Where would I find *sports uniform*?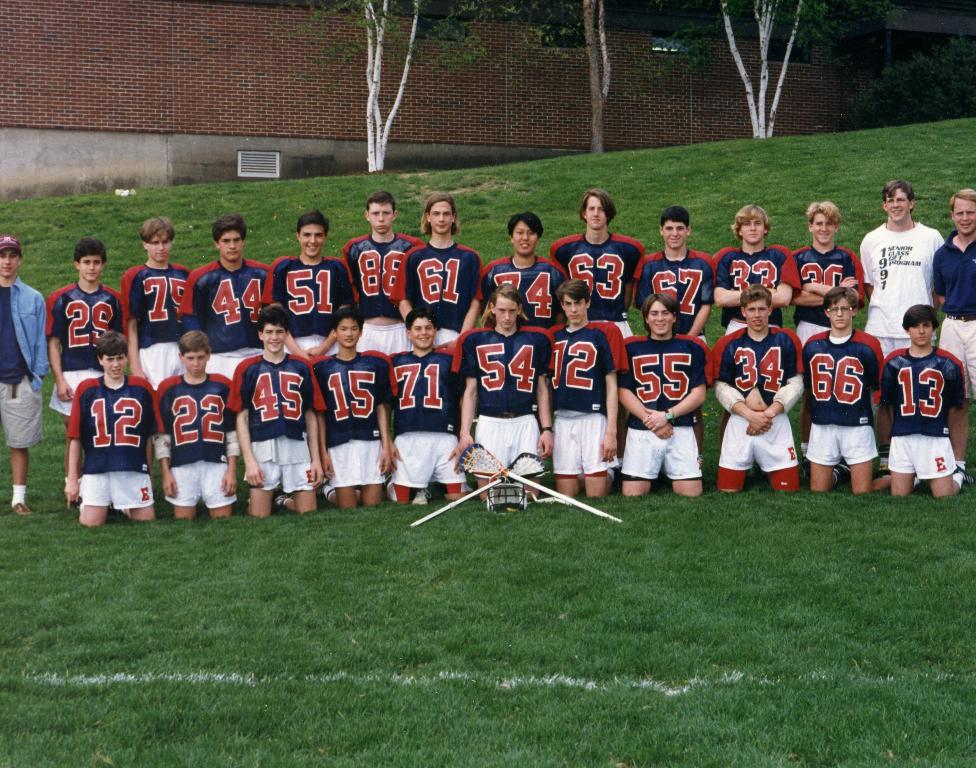
At left=392, top=237, right=481, bottom=343.
